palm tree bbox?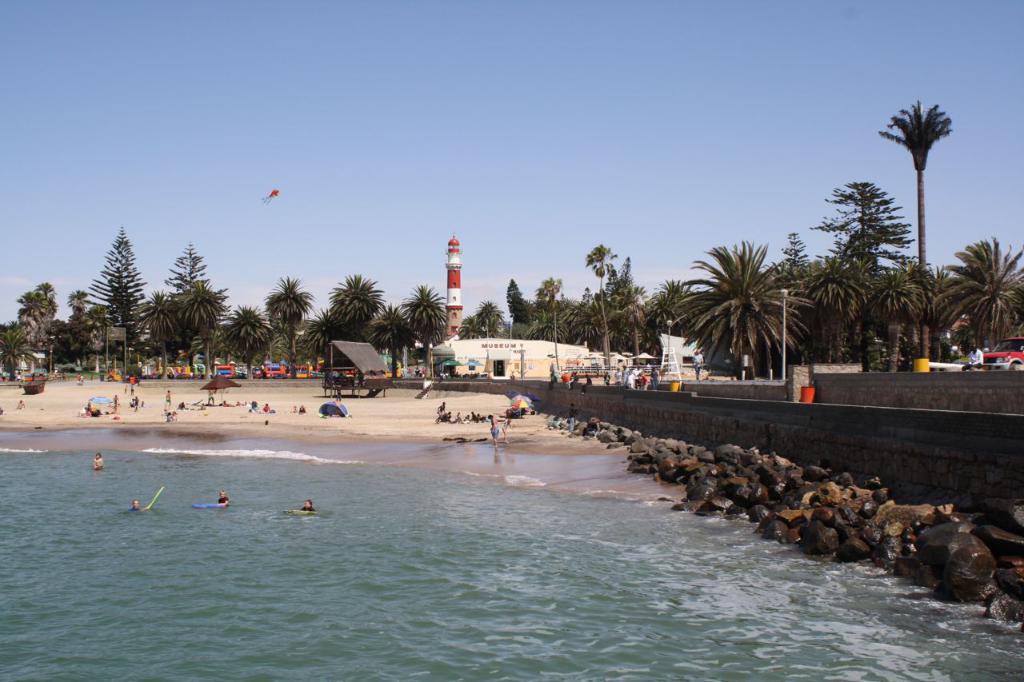
323:279:370:348
